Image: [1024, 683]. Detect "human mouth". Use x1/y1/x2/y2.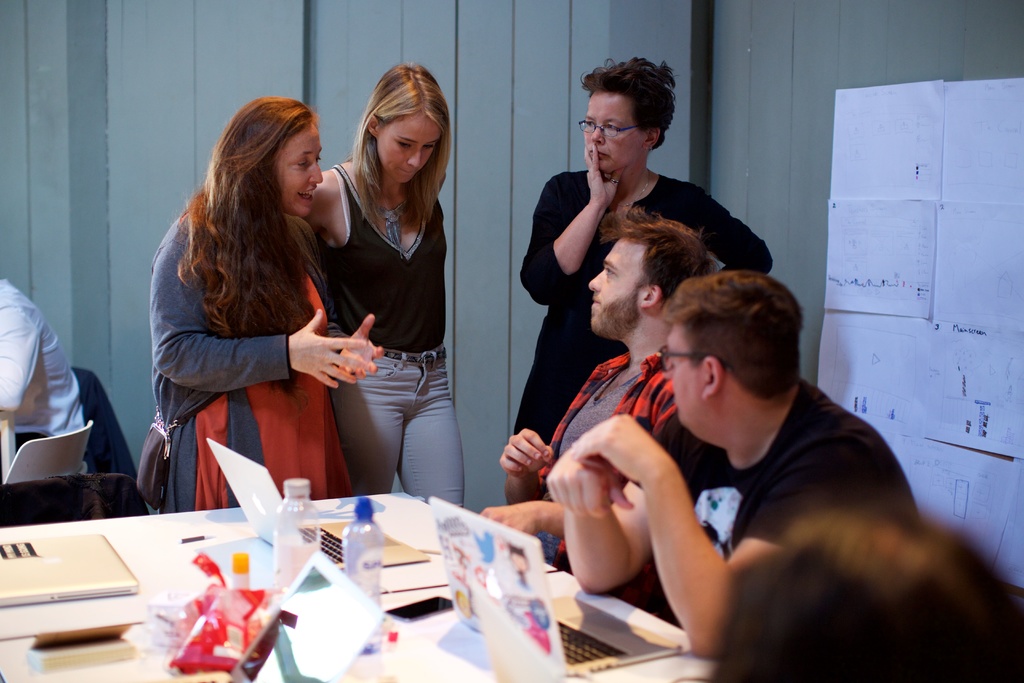
593/300/598/308.
